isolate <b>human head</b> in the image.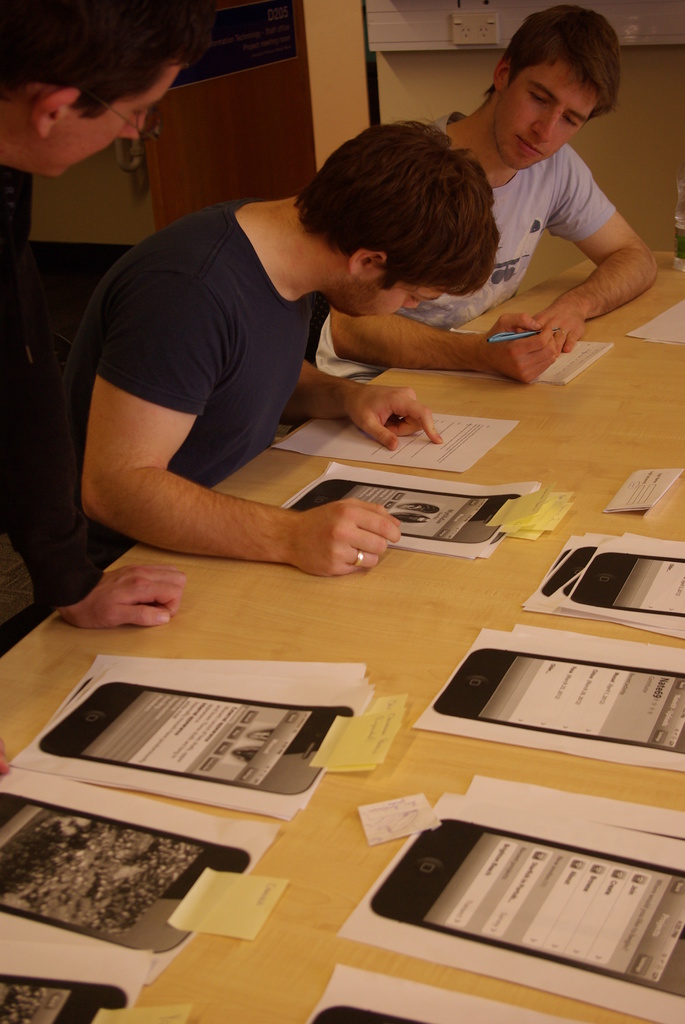
Isolated region: x1=0, y1=0, x2=200, y2=182.
